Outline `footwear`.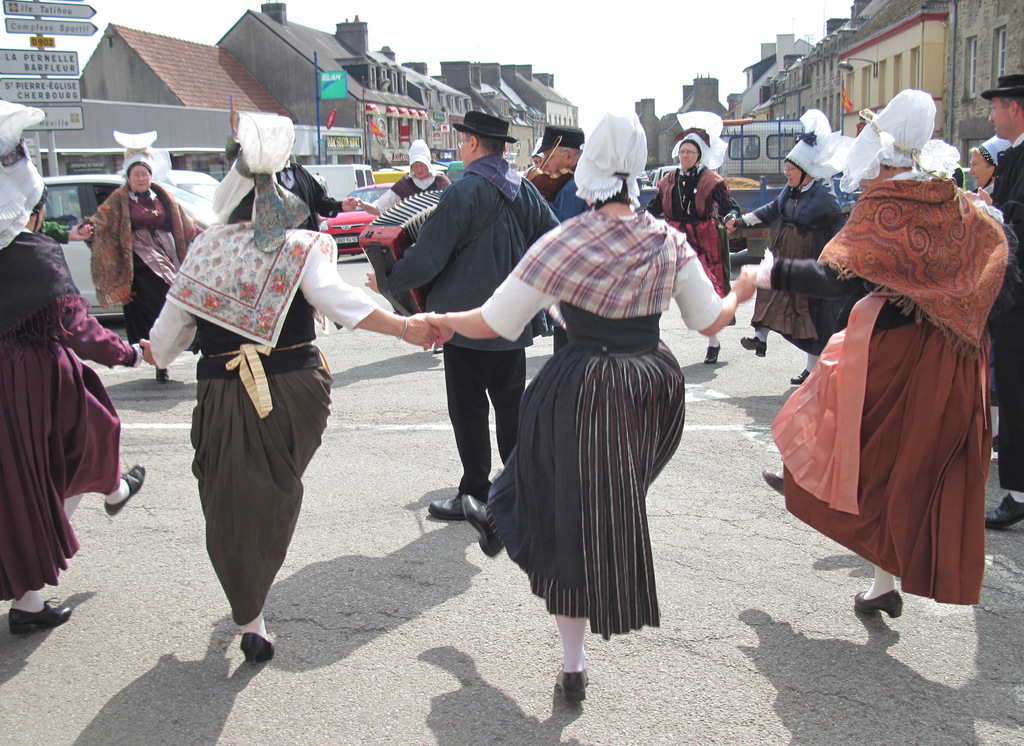
Outline: detection(765, 469, 785, 493).
